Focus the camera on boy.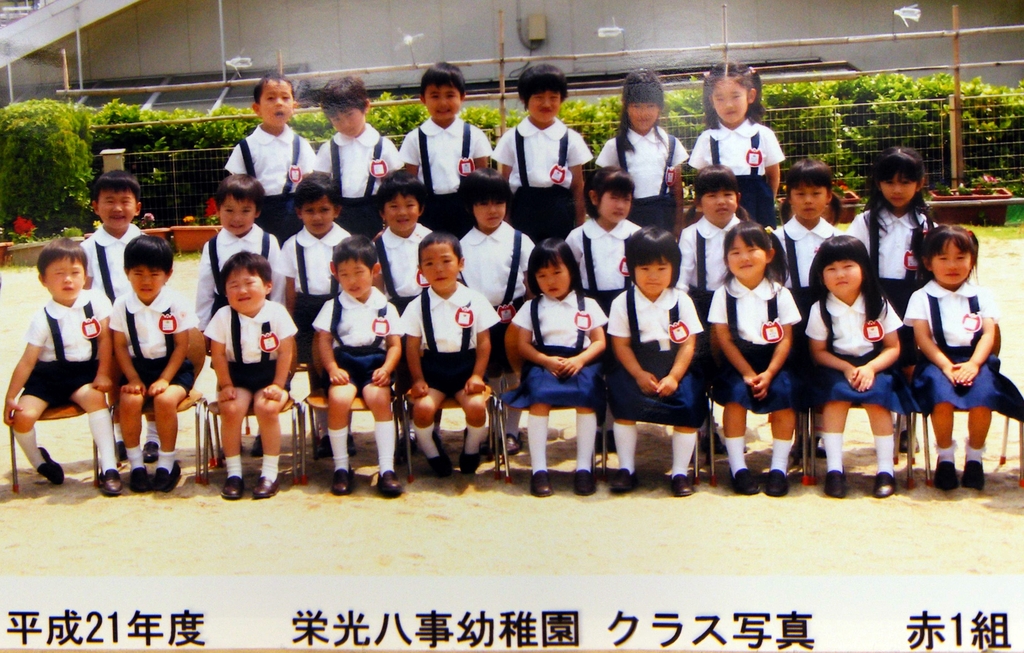
Focus region: {"left": 8, "top": 233, "right": 118, "bottom": 502}.
